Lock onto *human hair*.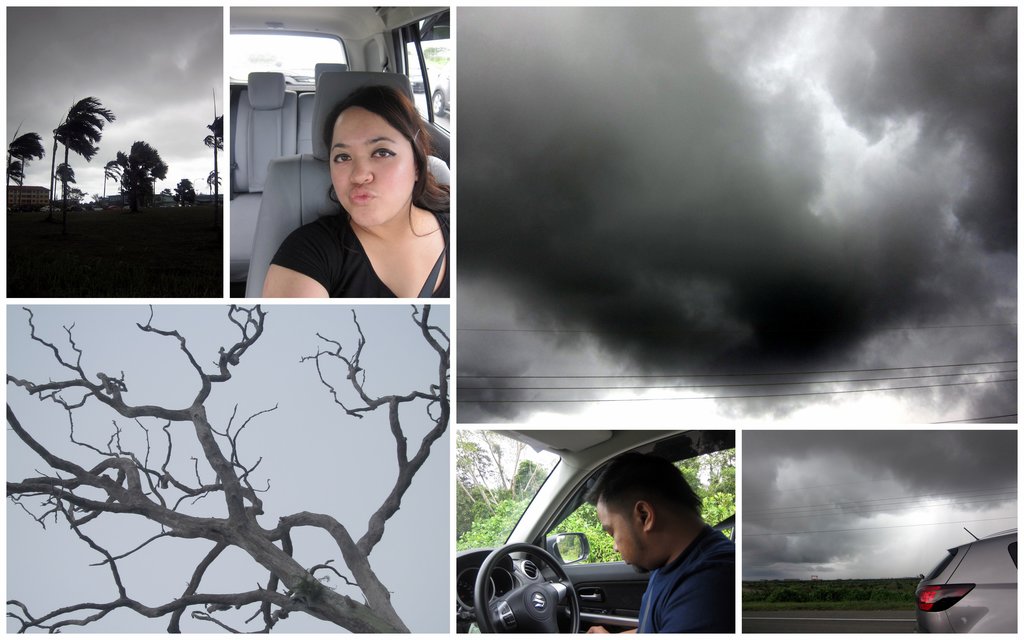
Locked: select_region(584, 449, 721, 557).
